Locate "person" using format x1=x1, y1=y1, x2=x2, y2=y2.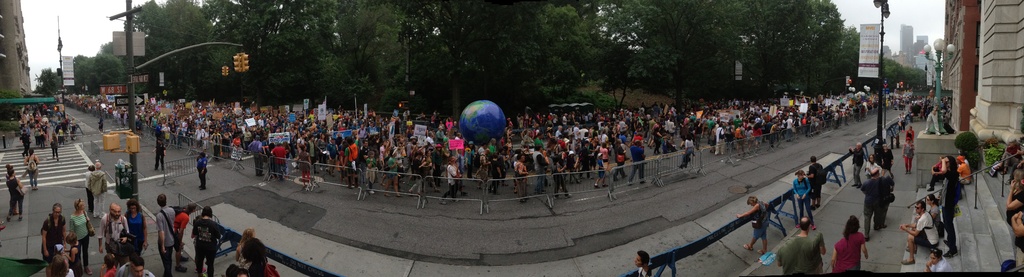
x1=437, y1=156, x2=459, y2=203.
